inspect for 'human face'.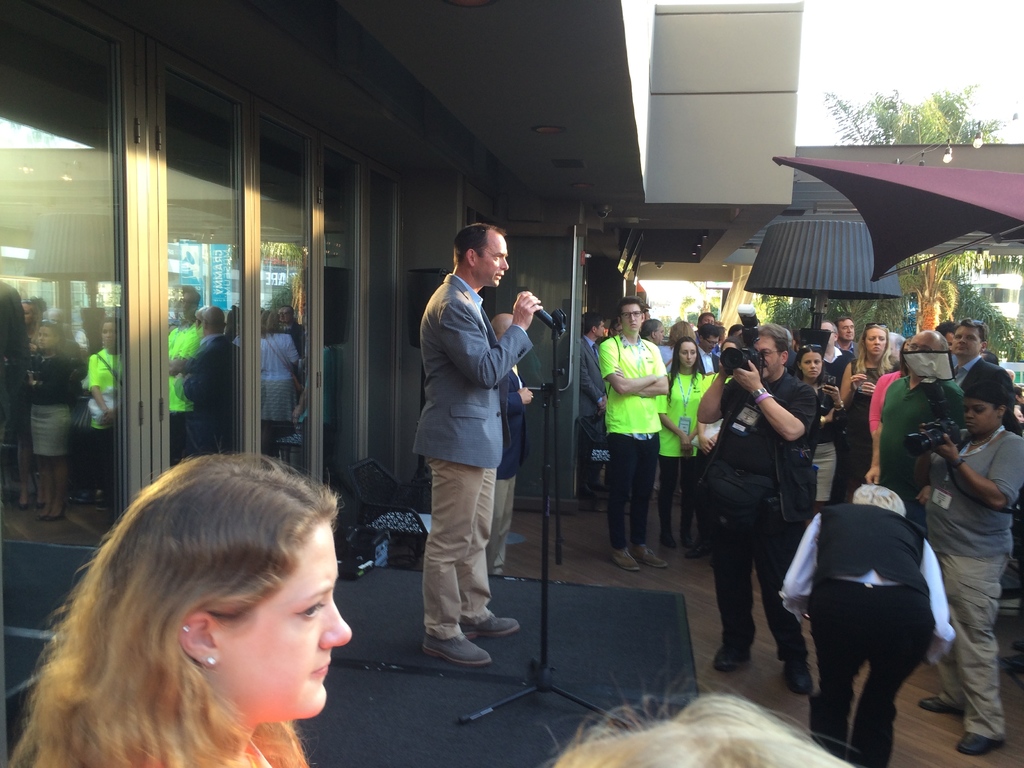
Inspection: x1=681 y1=341 x2=698 y2=369.
